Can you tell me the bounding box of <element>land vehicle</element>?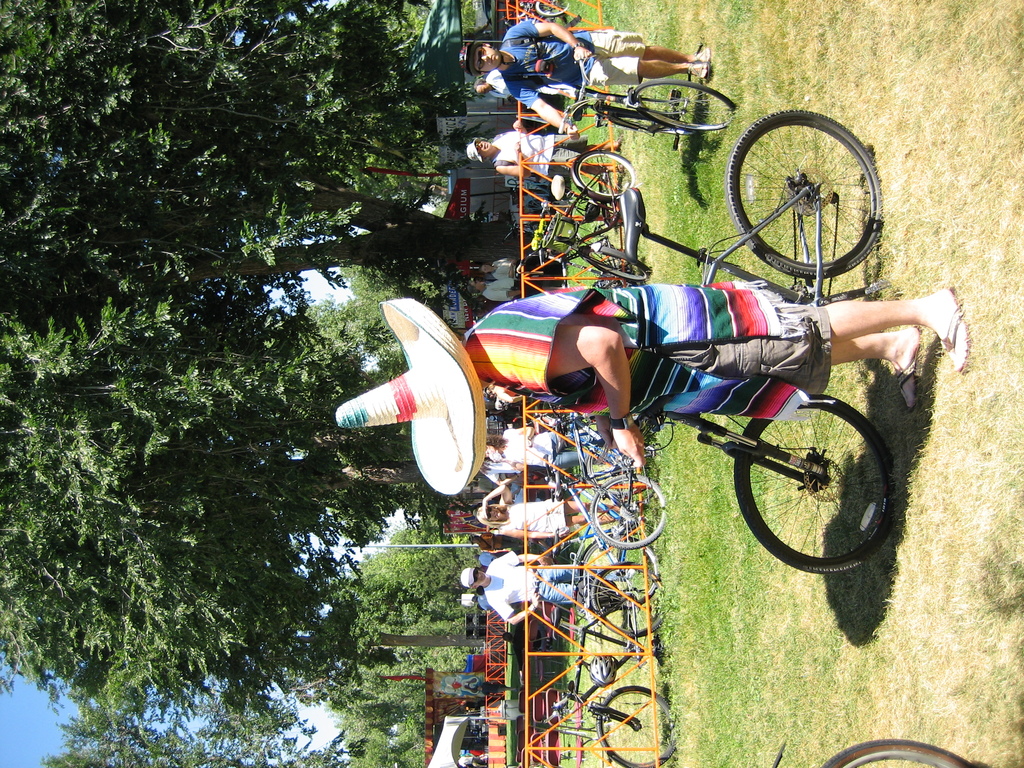
l=610, t=111, r=883, b=577.
